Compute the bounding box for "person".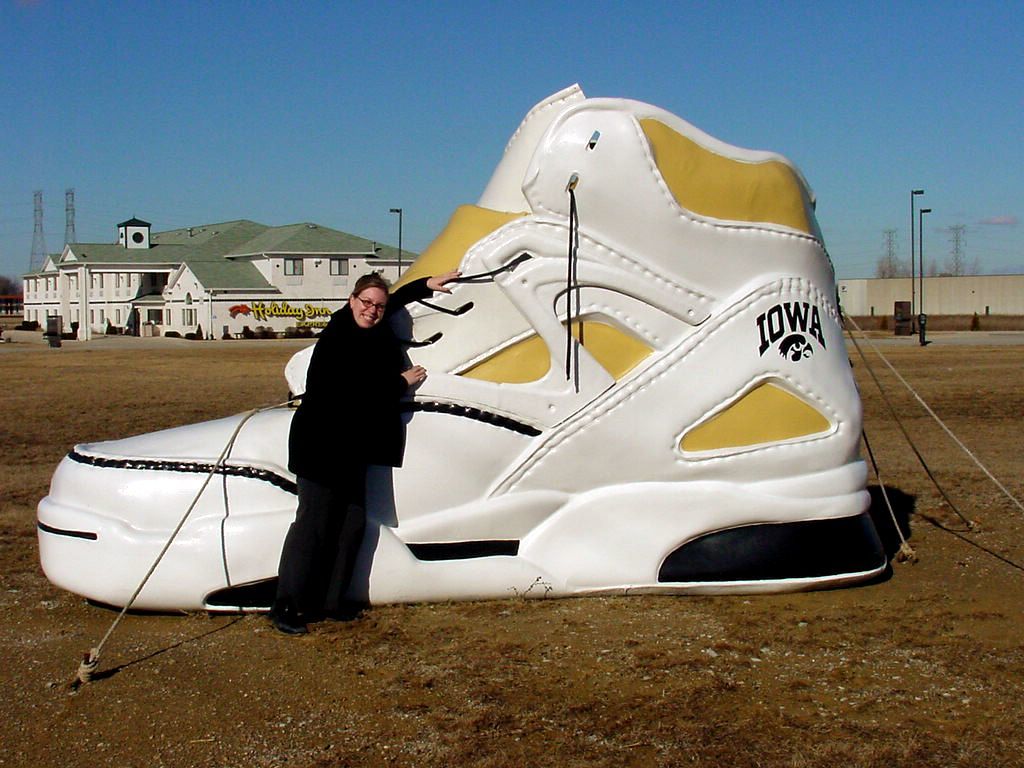
[275,245,420,600].
